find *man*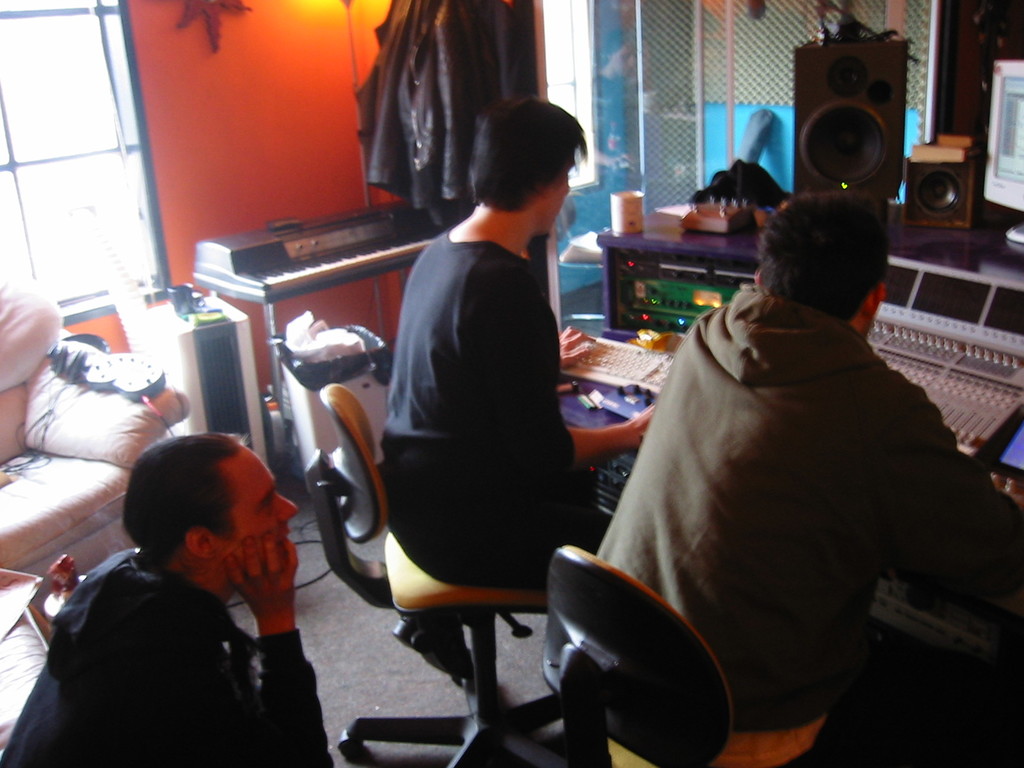
locate(0, 426, 339, 767)
